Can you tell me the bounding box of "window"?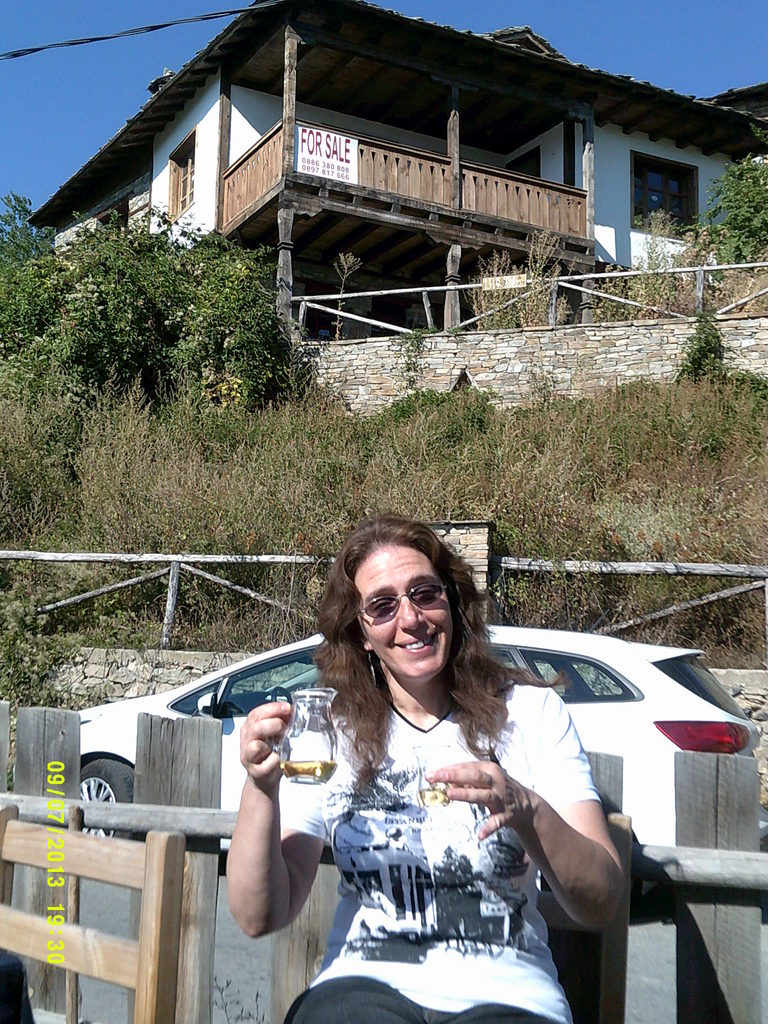
172/134/196/220.
